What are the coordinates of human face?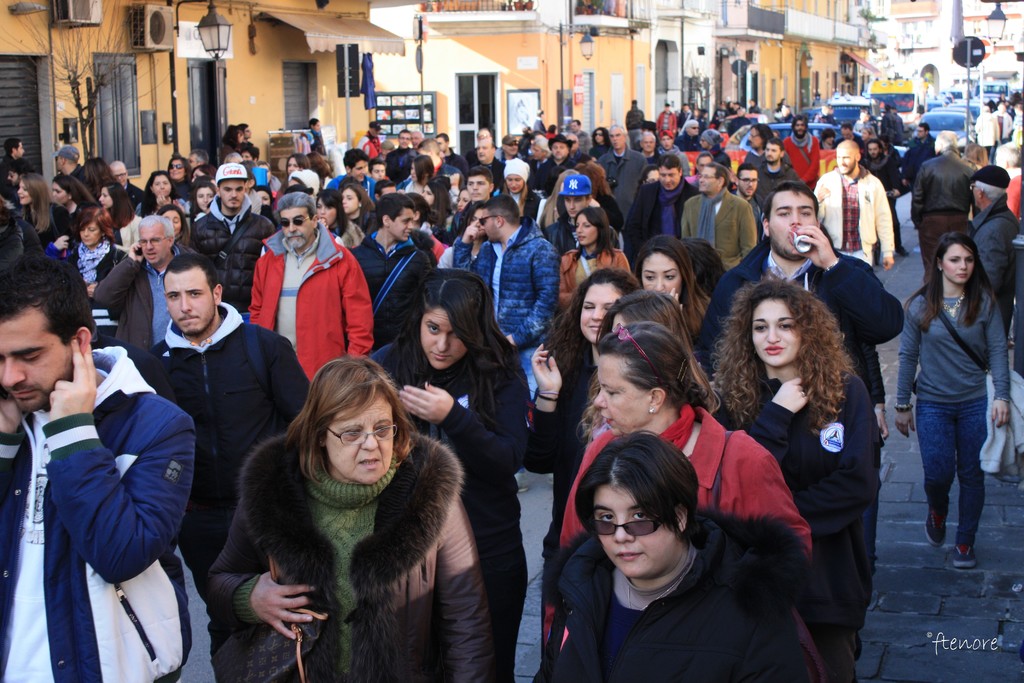
x1=327, y1=397, x2=397, y2=482.
